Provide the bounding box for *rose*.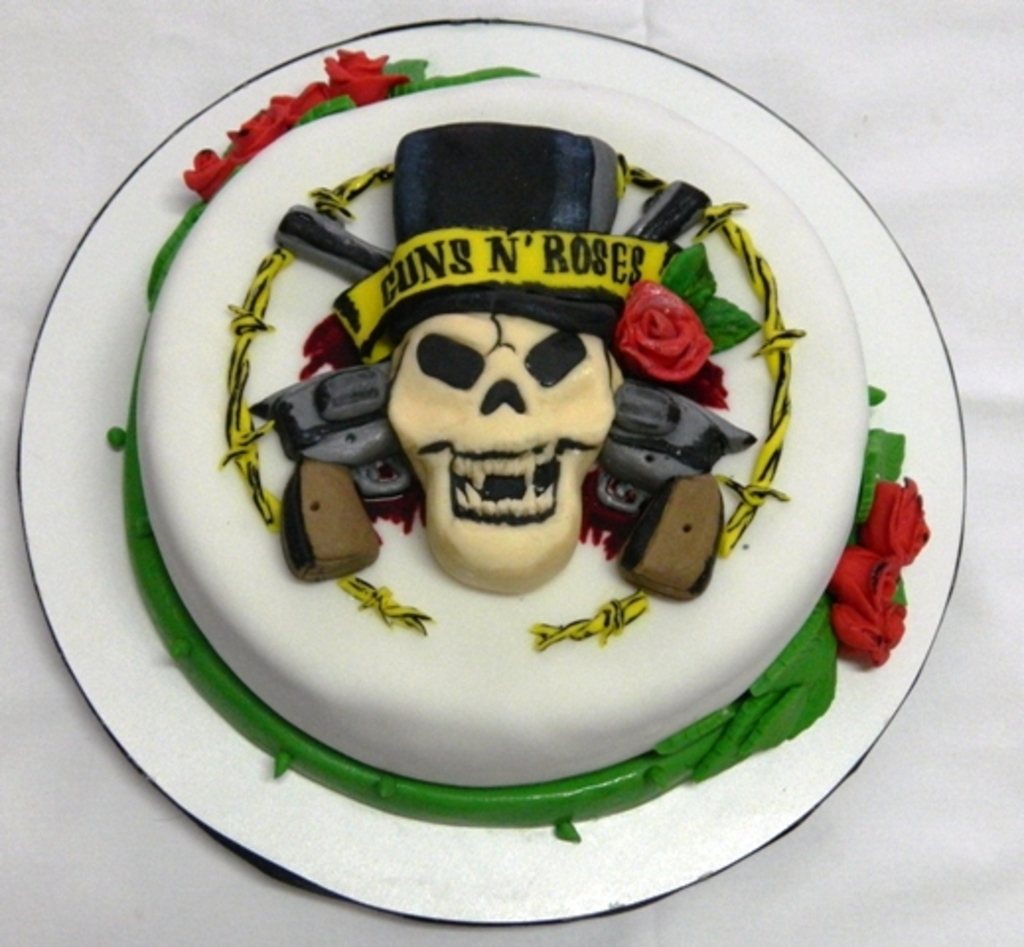
x1=264 y1=75 x2=337 y2=118.
